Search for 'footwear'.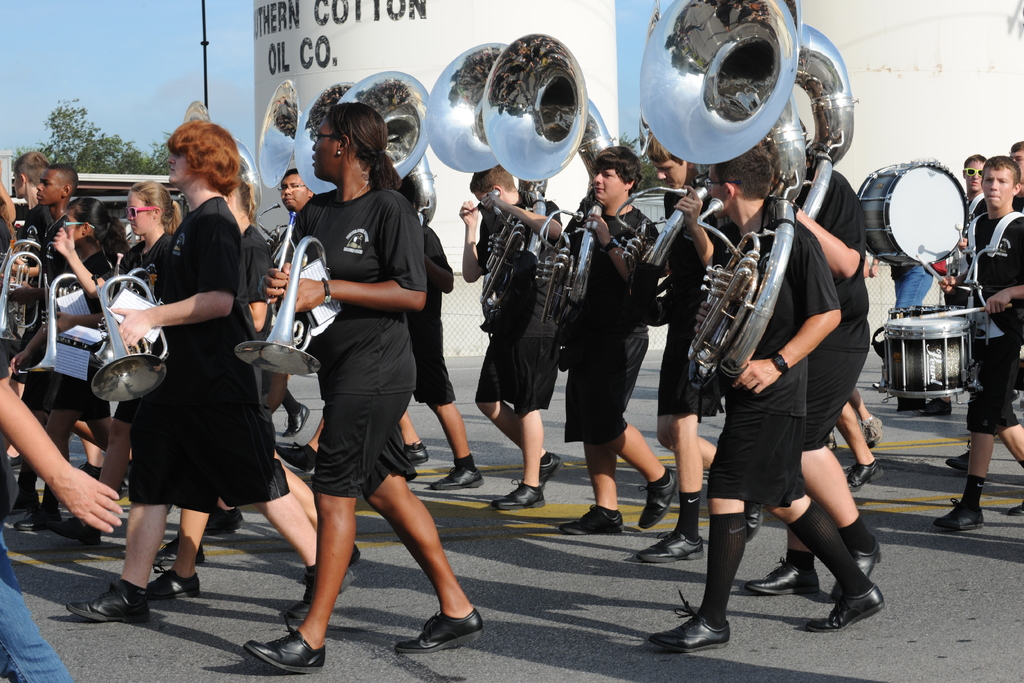
Found at rect(1020, 391, 1023, 409).
